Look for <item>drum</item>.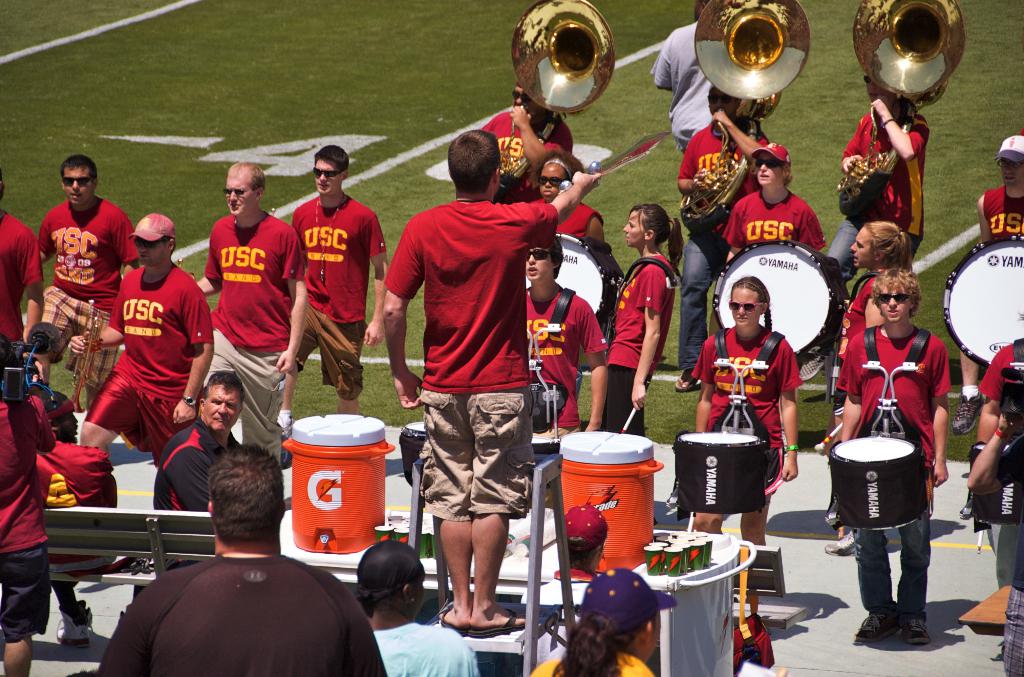
Found: x1=401 y1=421 x2=429 y2=484.
